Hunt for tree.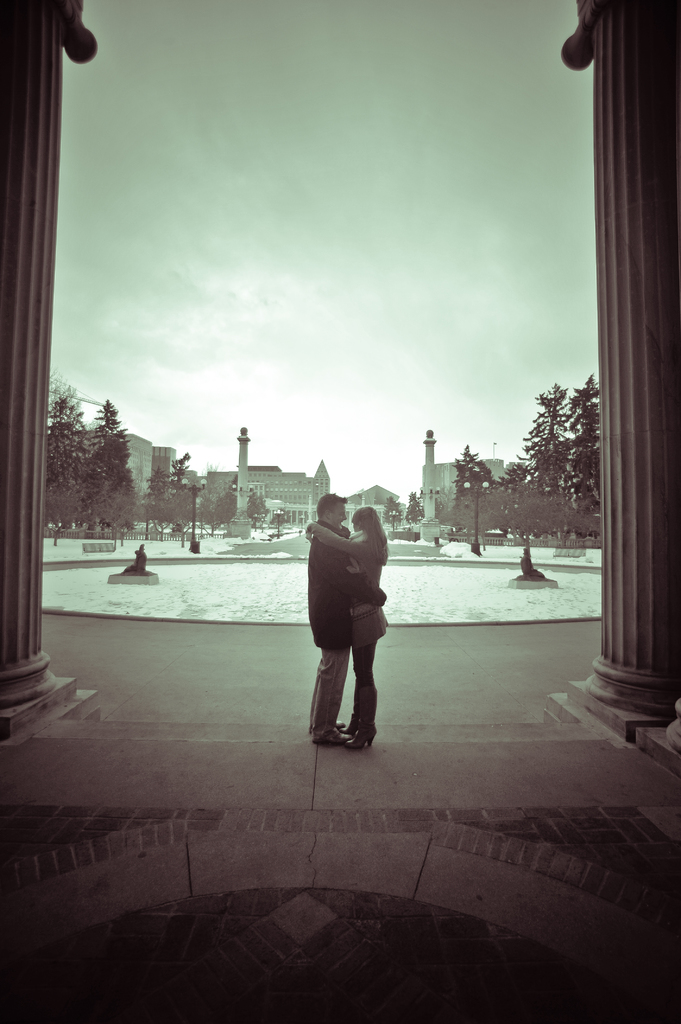
Hunted down at x1=451 y1=436 x2=500 y2=500.
